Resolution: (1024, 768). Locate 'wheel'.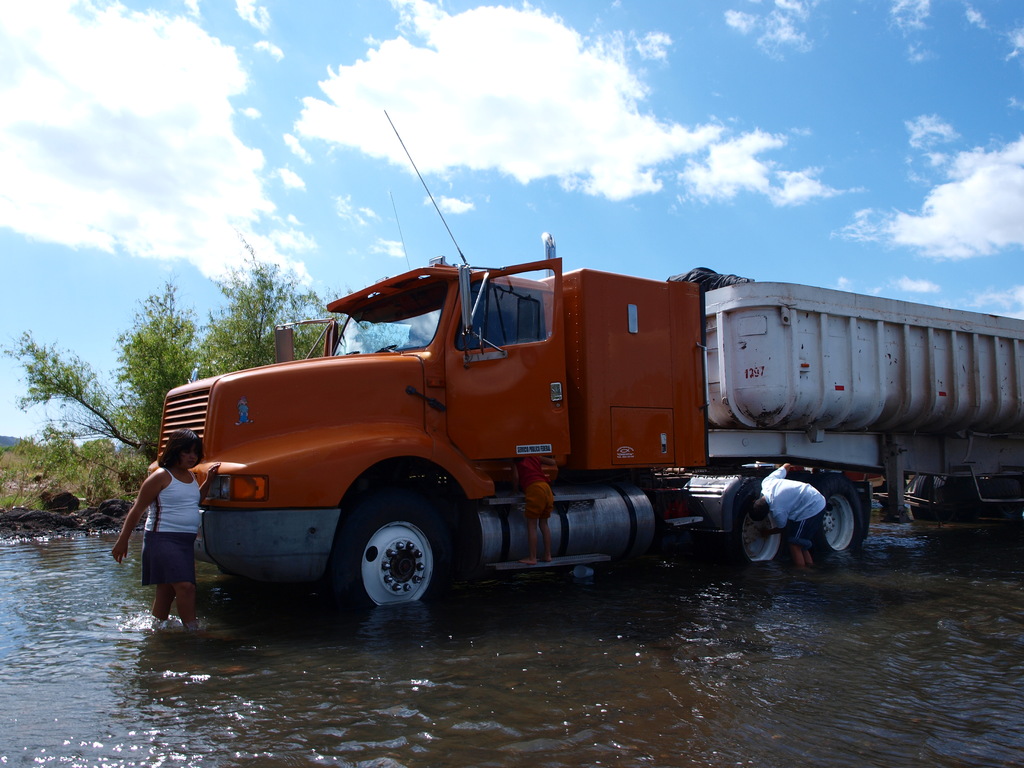
bbox=(810, 479, 866, 557).
